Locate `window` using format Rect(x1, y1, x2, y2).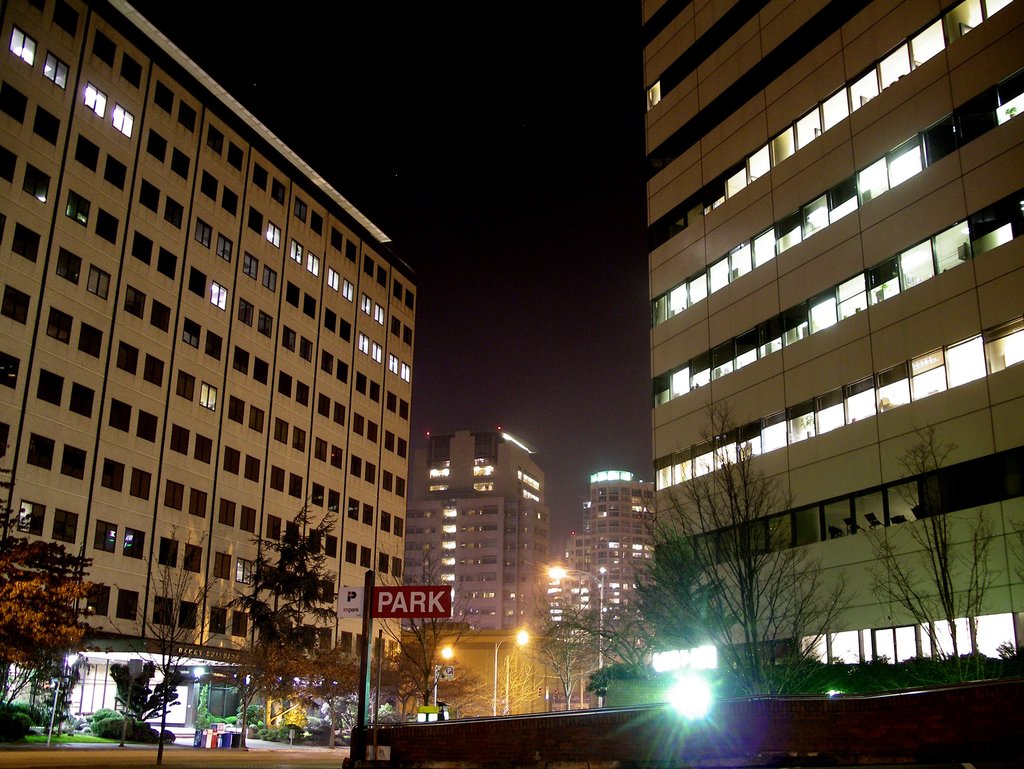
Rect(164, 197, 184, 229).
